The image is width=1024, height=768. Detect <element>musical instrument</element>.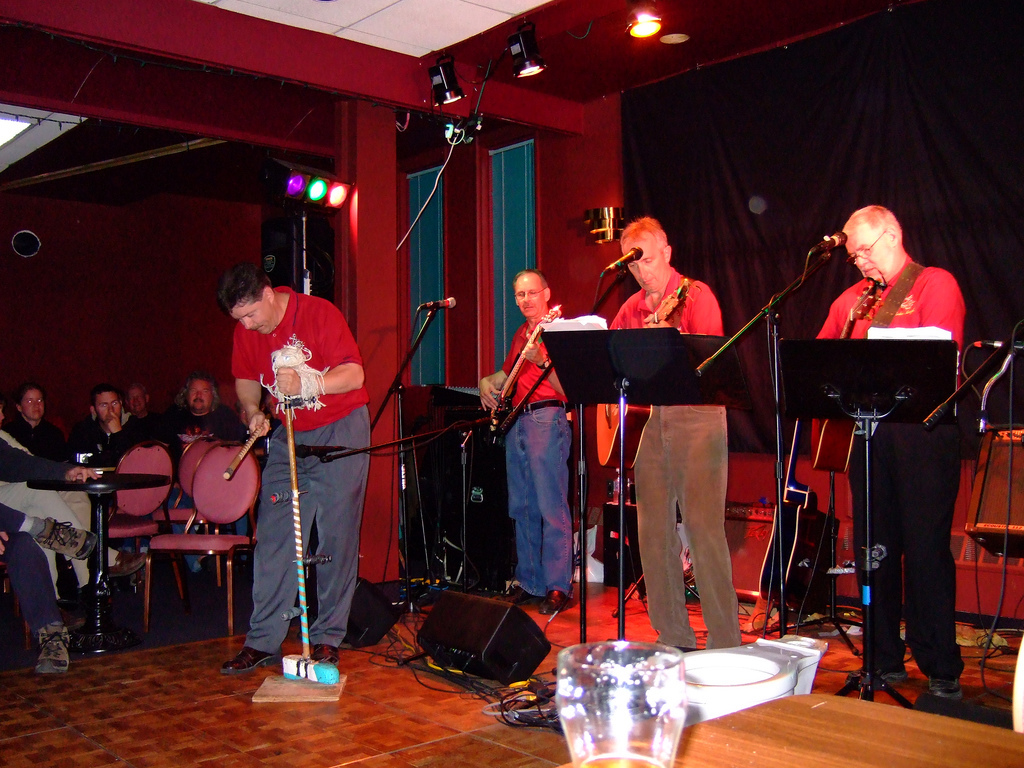
Detection: (472,302,571,459).
